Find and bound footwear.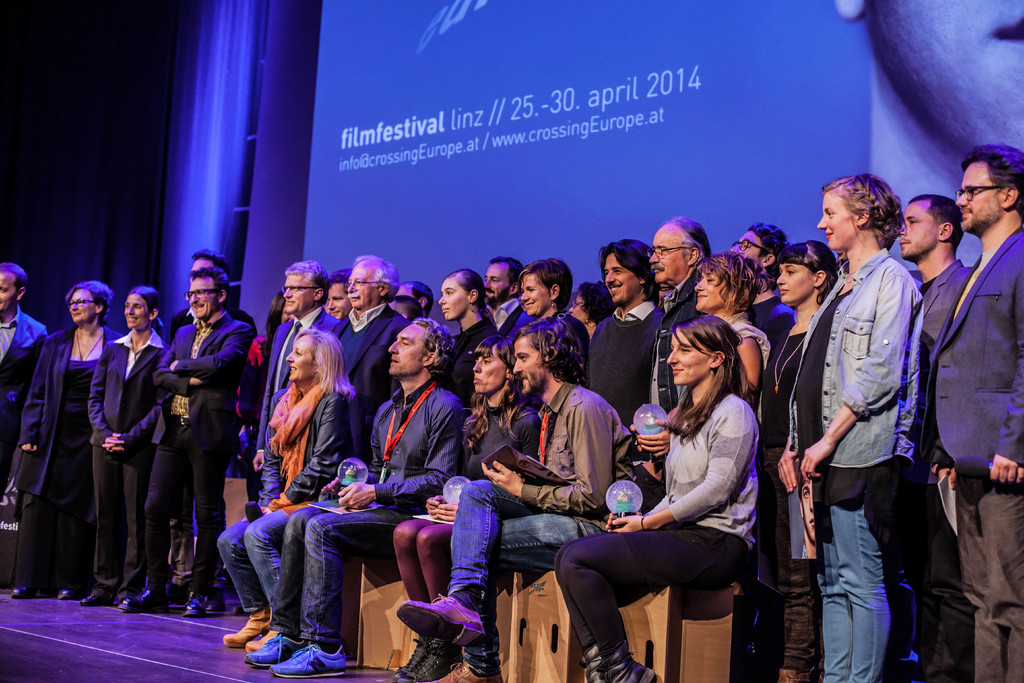
Bound: 598,642,659,682.
